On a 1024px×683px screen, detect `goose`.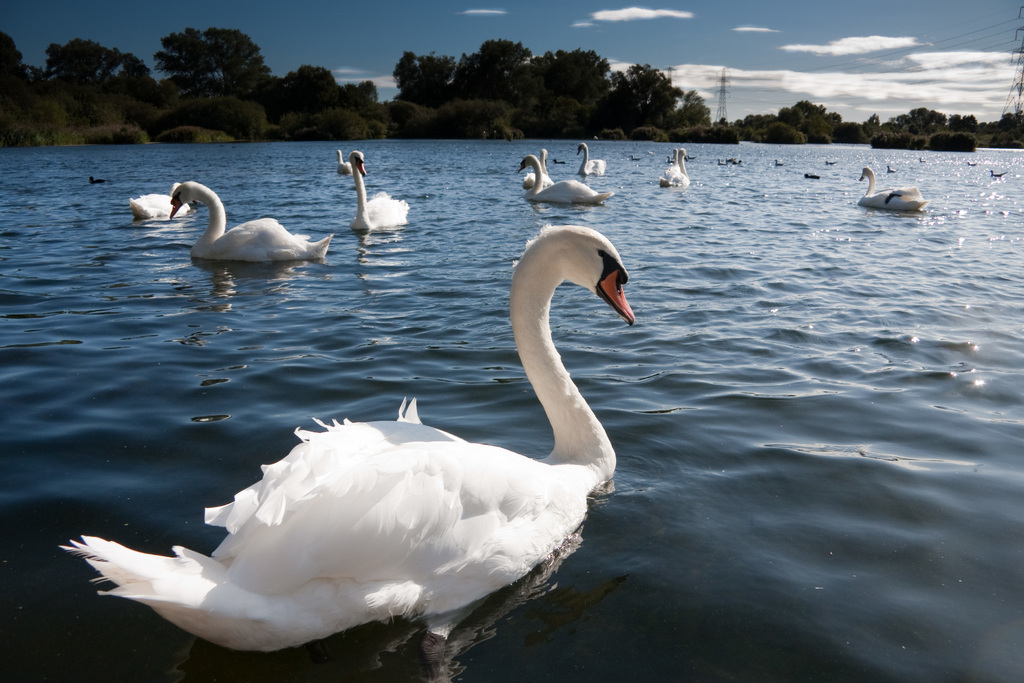
(left=335, top=147, right=356, bottom=177).
